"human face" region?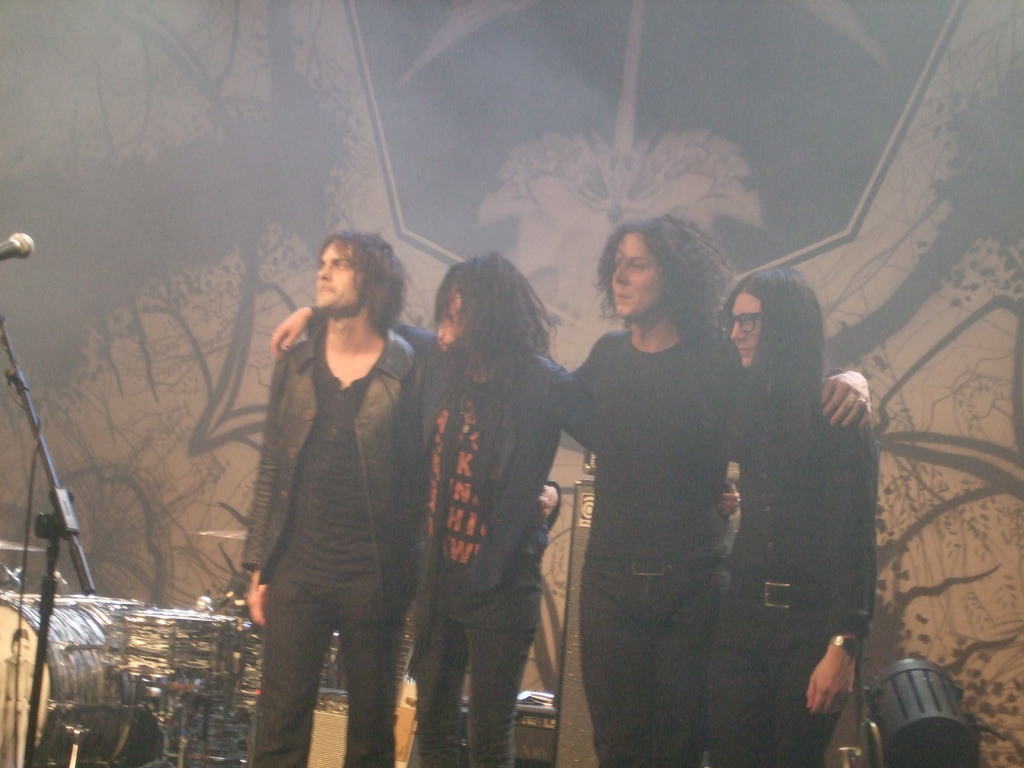
[605, 223, 674, 323]
